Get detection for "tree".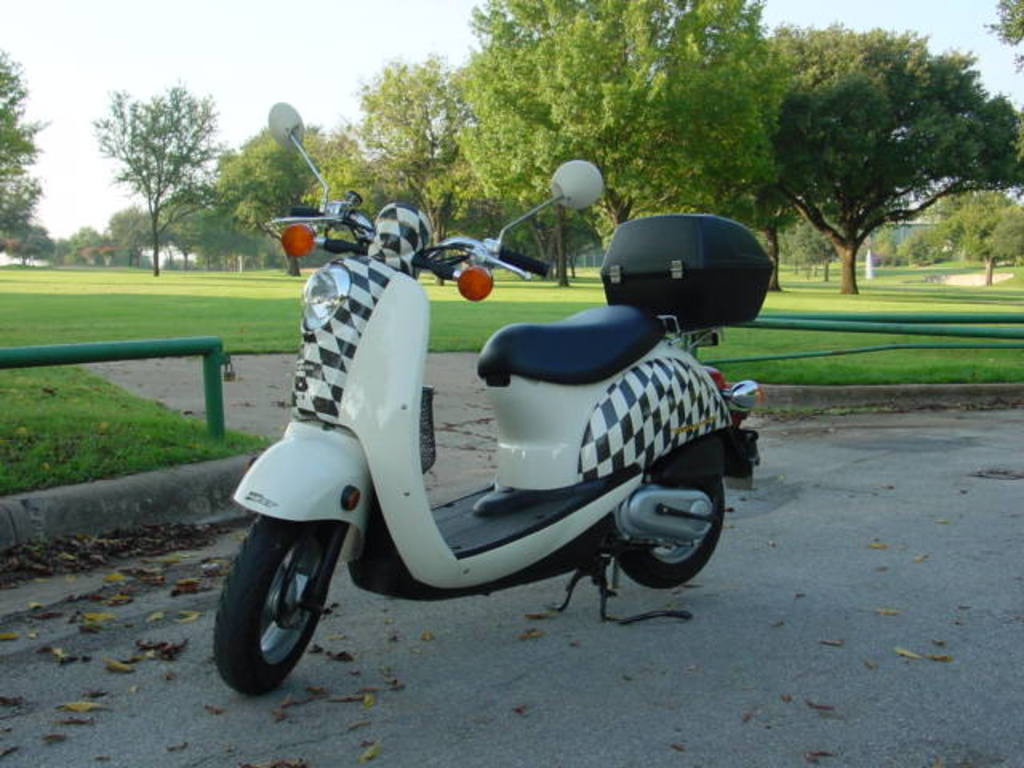
Detection: {"x1": 107, "y1": 198, "x2": 173, "y2": 269}.
